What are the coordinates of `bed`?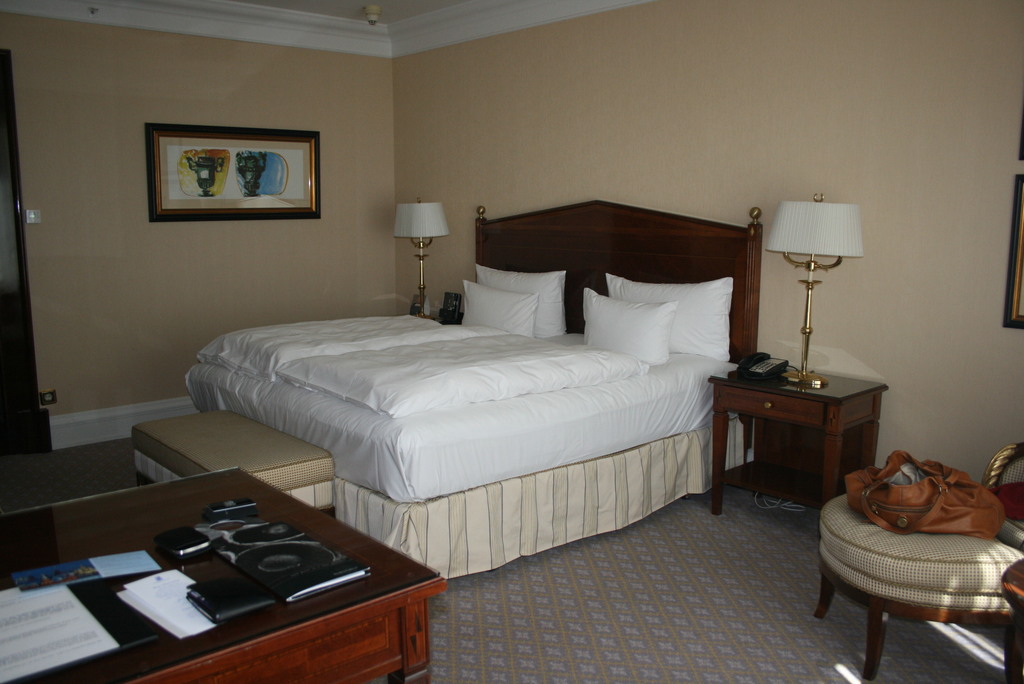
x1=181 y1=195 x2=767 y2=579.
